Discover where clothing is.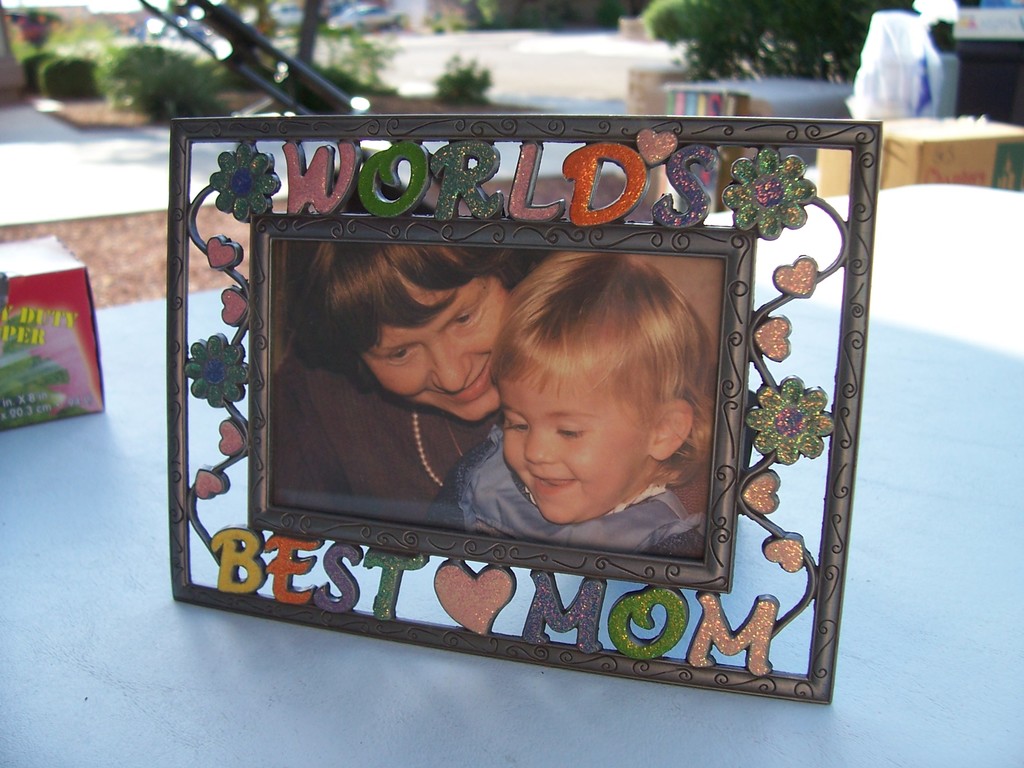
Discovered at rect(456, 426, 708, 546).
